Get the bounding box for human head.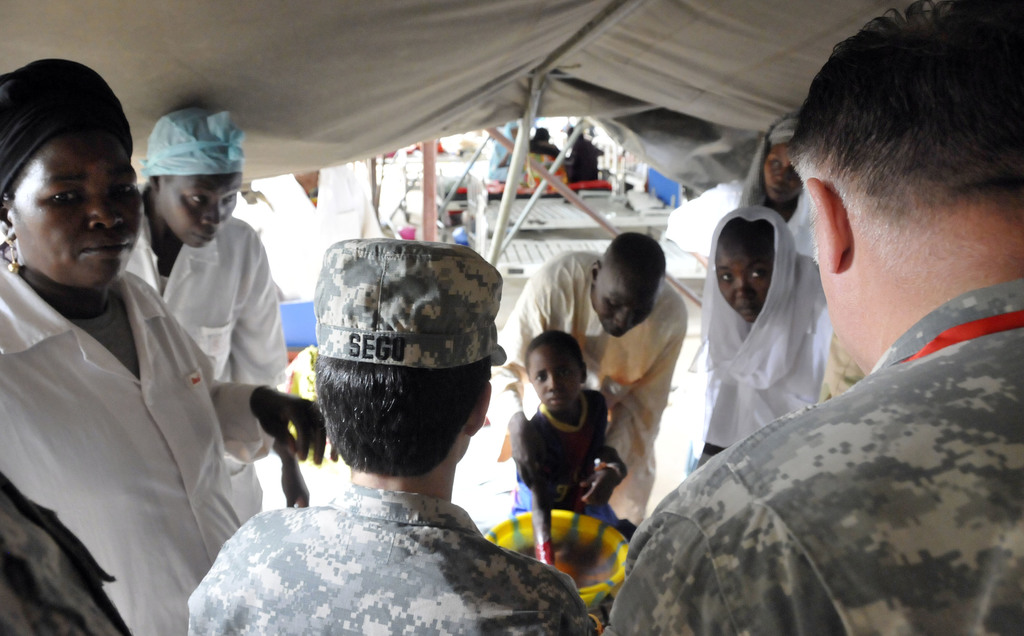
region(711, 206, 786, 315).
